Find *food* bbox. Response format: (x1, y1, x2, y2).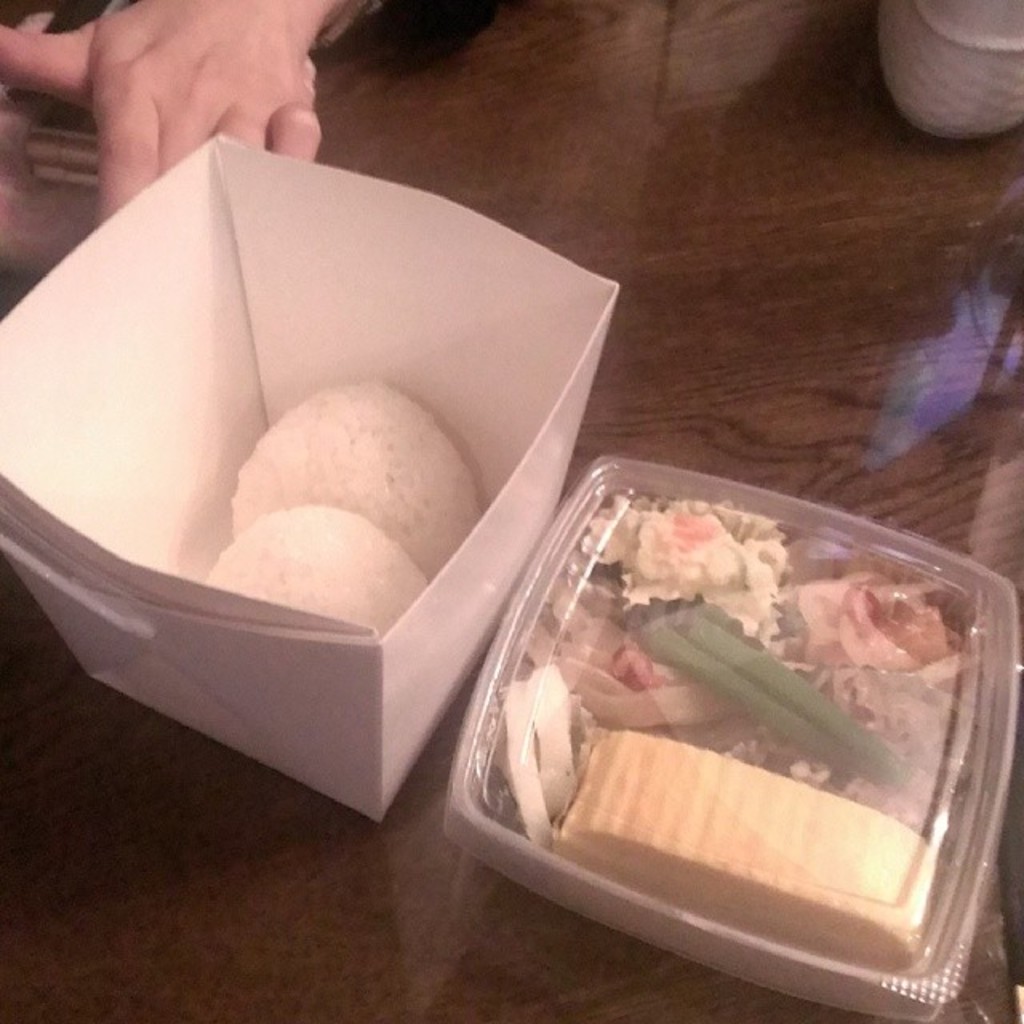
(202, 504, 427, 637).
